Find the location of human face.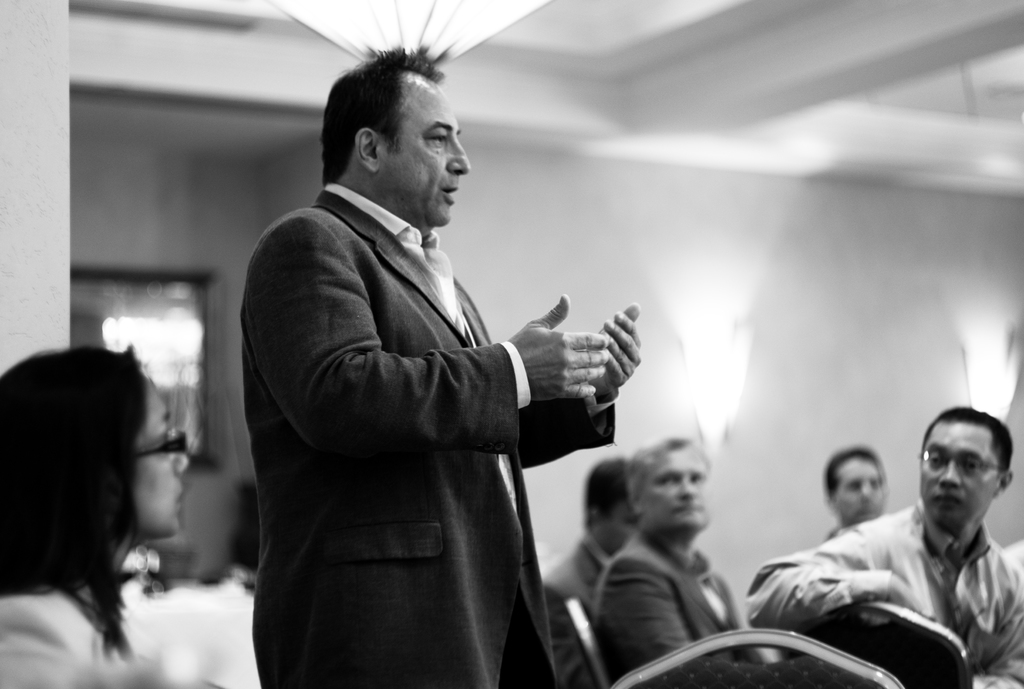
Location: 641,444,706,527.
